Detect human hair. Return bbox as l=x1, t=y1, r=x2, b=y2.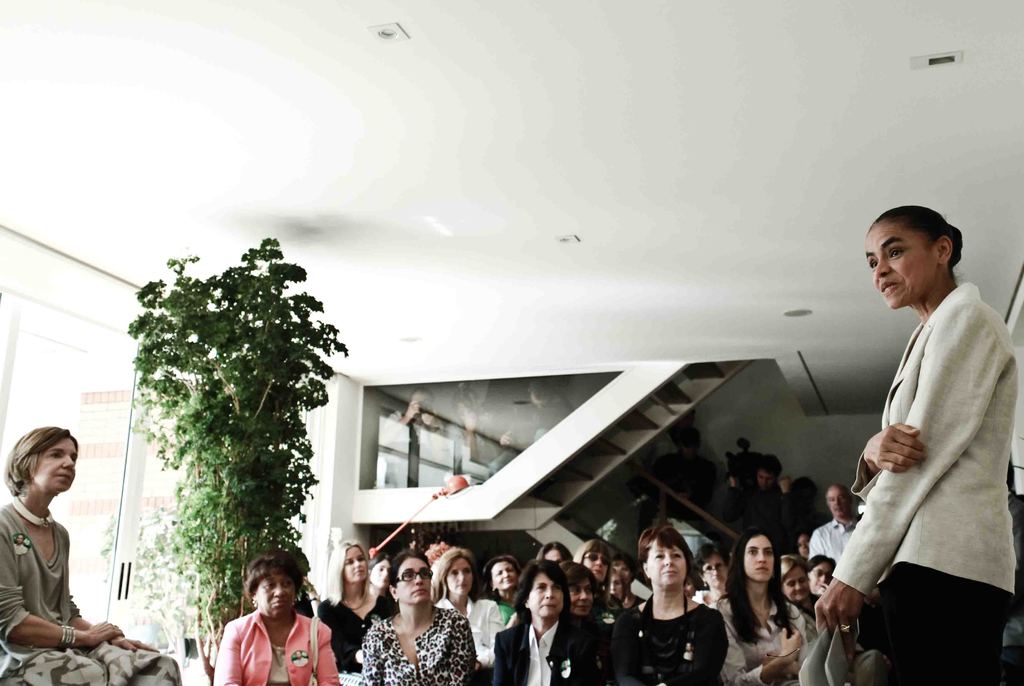
l=375, t=550, r=431, b=614.
